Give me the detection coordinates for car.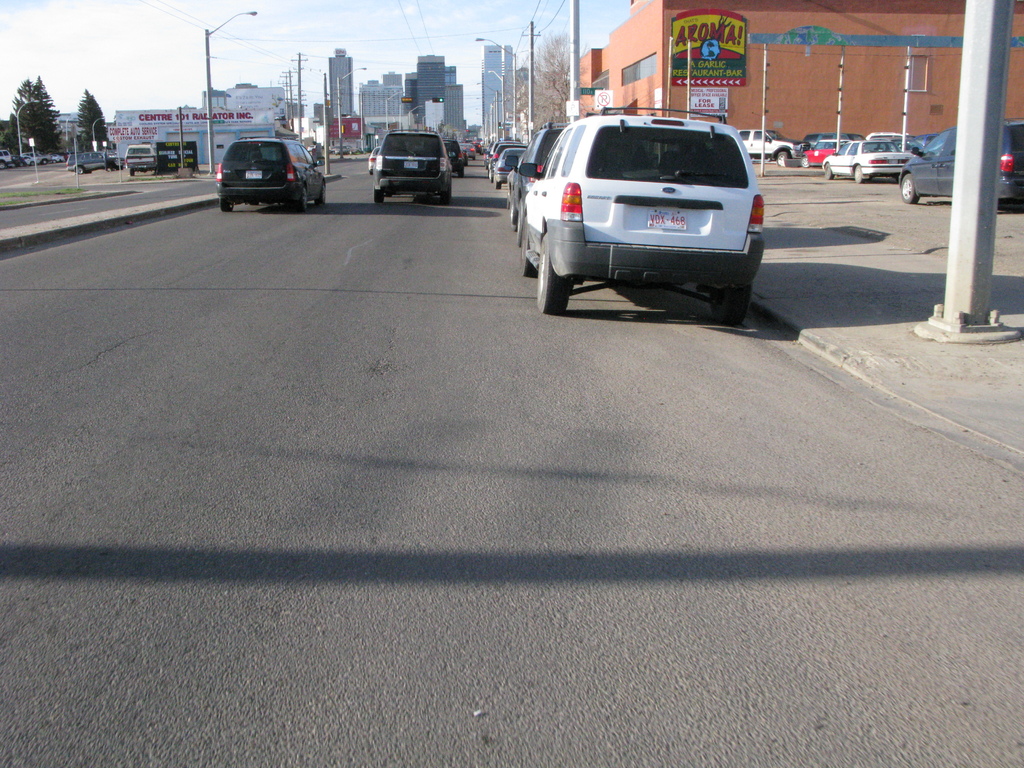
<region>507, 102, 771, 307</region>.
